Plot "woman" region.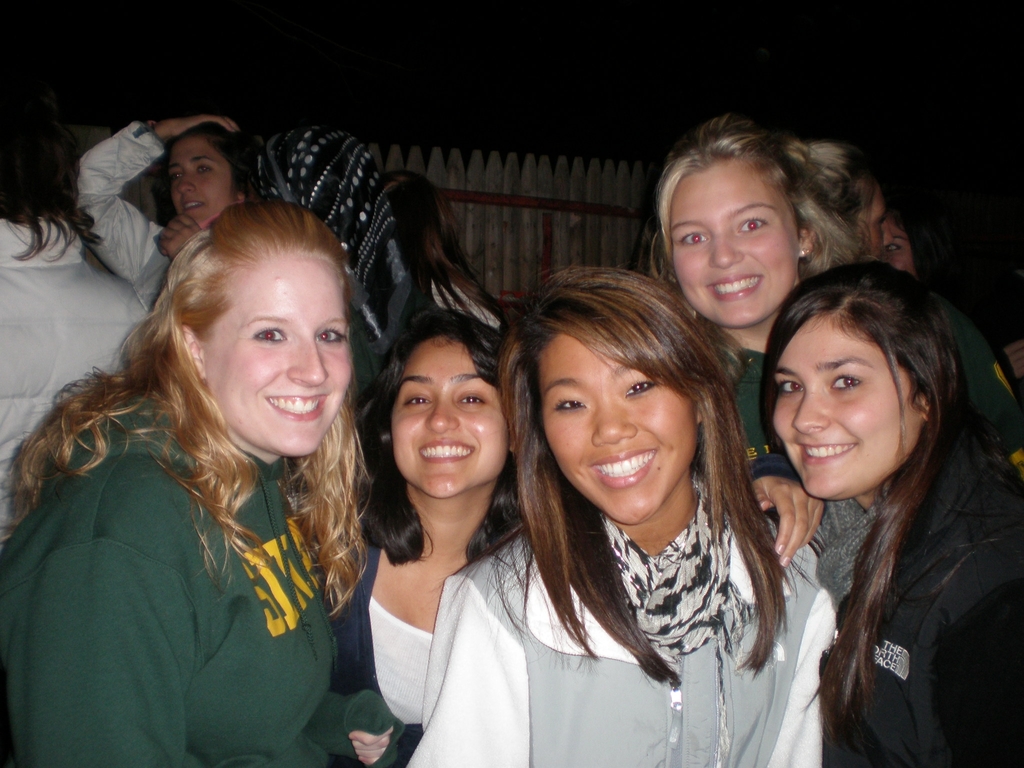
Plotted at <bbox>0, 99, 147, 561</bbox>.
